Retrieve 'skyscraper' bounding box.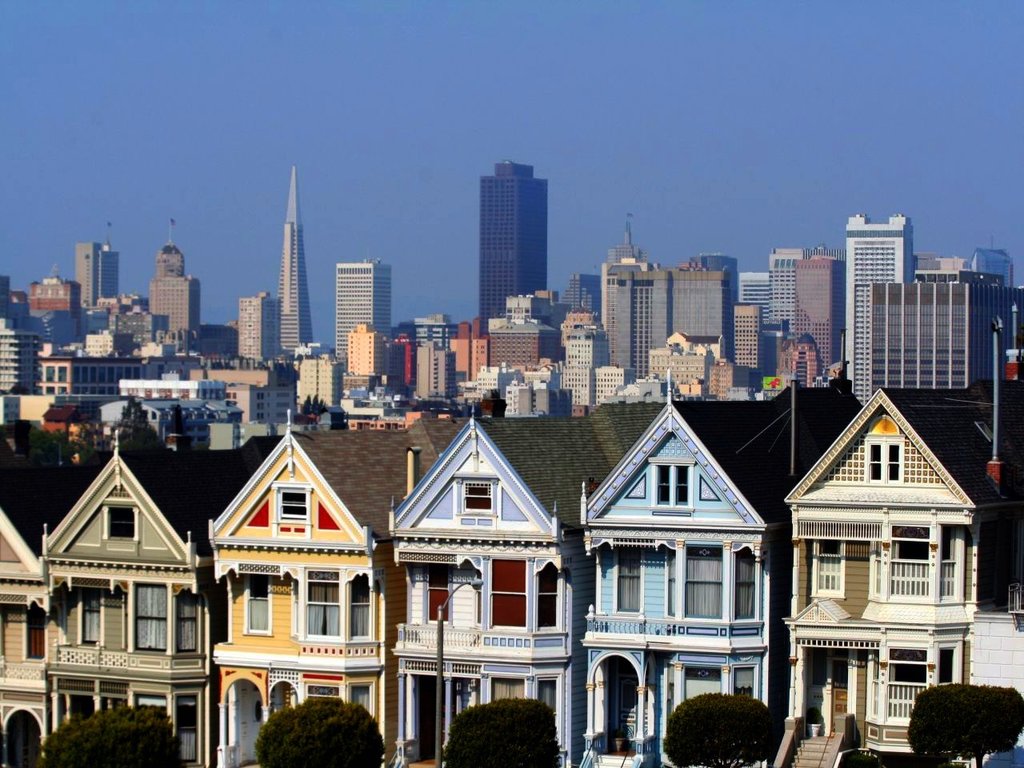
Bounding box: (410, 326, 460, 406).
